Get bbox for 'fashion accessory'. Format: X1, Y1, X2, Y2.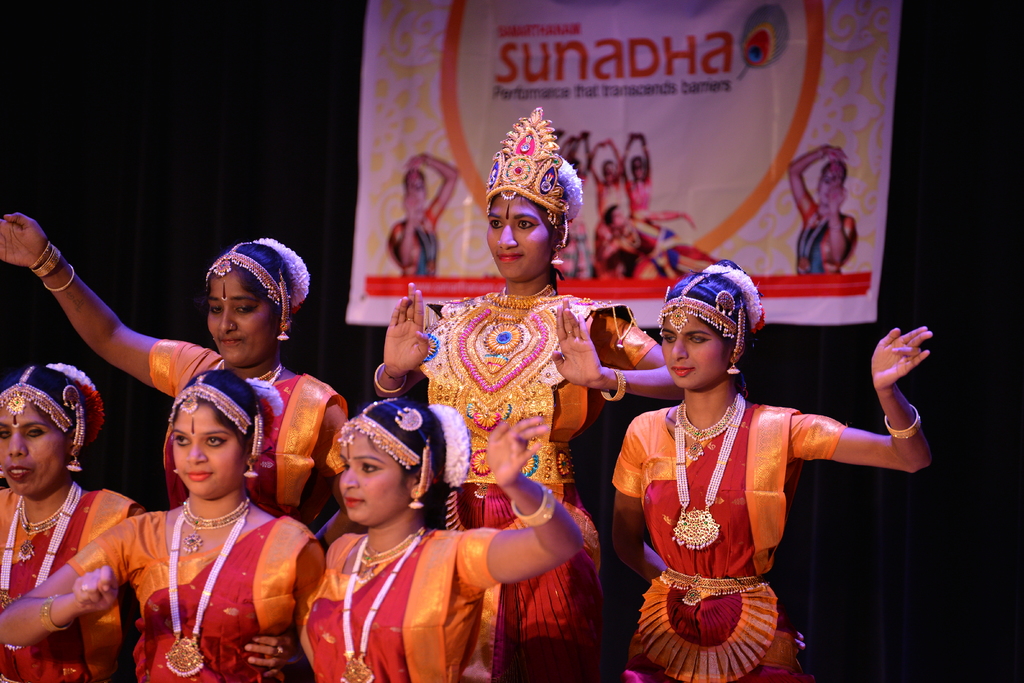
600, 365, 627, 402.
